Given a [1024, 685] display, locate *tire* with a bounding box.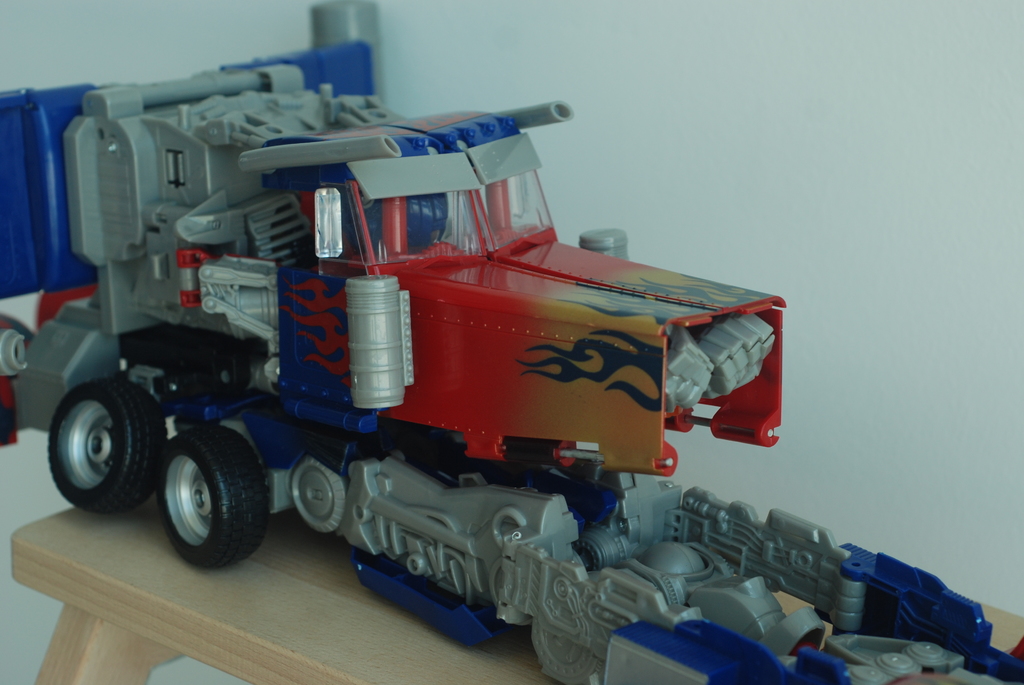
Located: [left=289, top=457, right=344, bottom=531].
